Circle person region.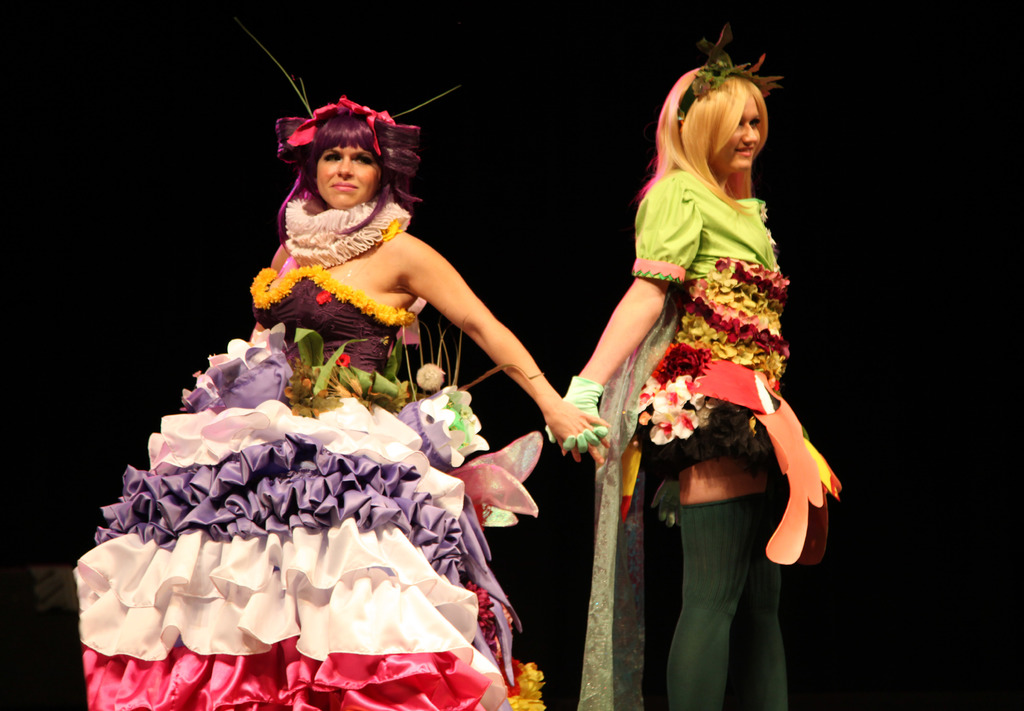
Region: <box>576,31,838,696</box>.
